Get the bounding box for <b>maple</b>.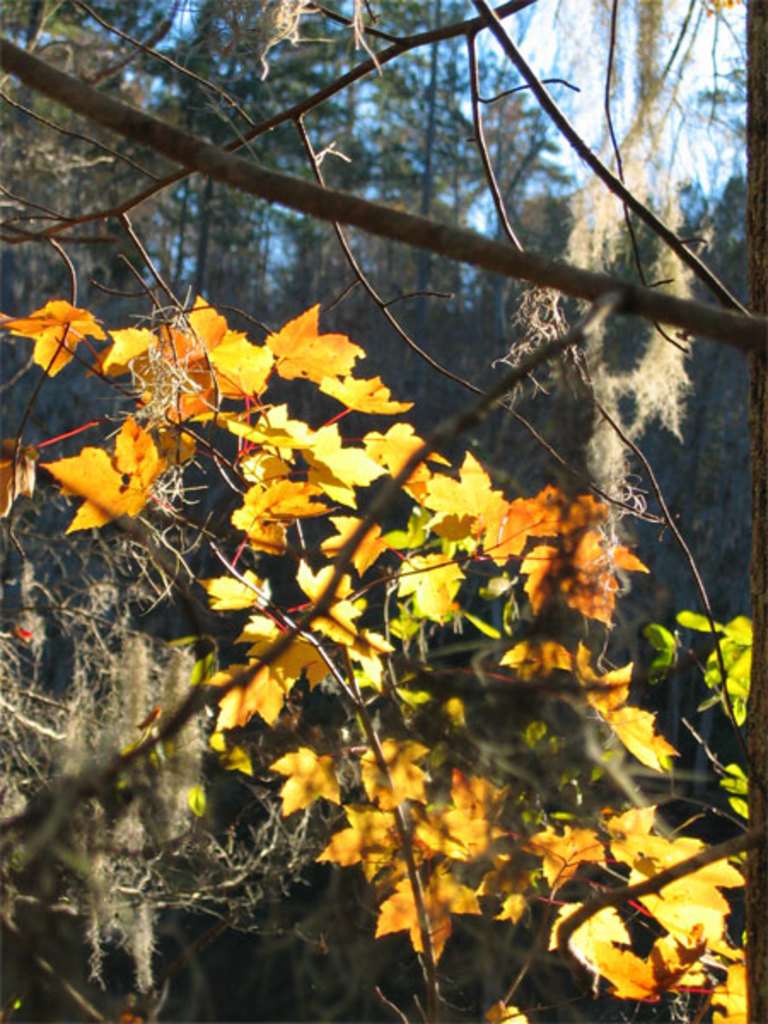
(x1=10, y1=5, x2=737, y2=1022).
